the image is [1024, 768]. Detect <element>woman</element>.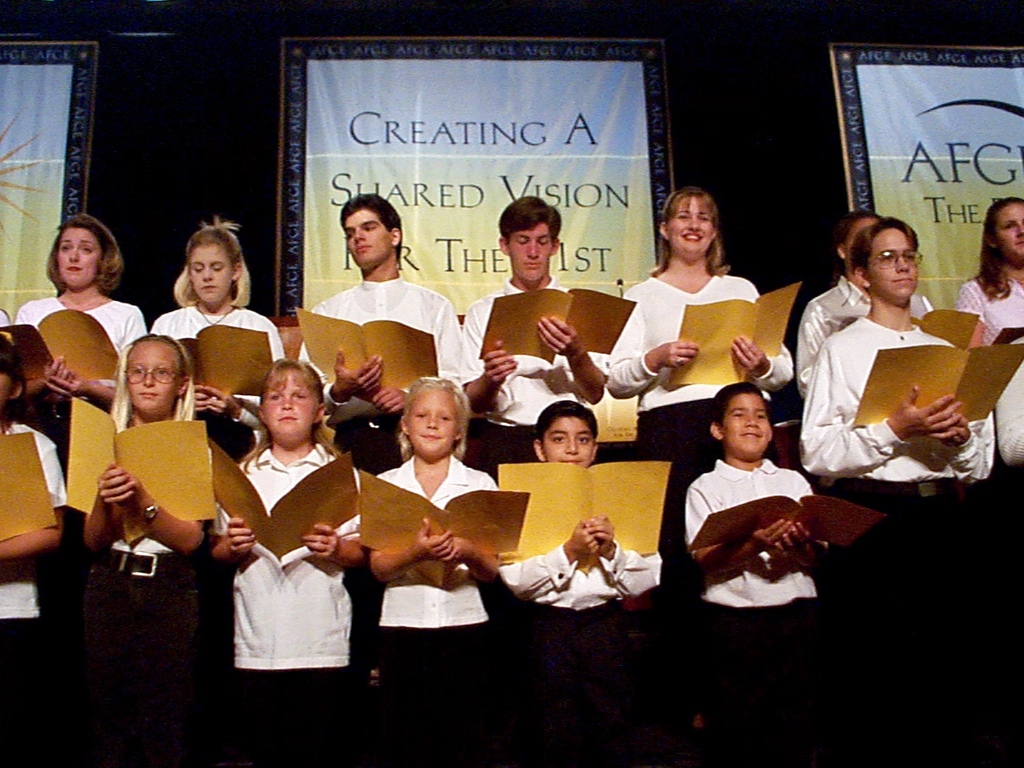
Detection: region(0, 338, 70, 638).
